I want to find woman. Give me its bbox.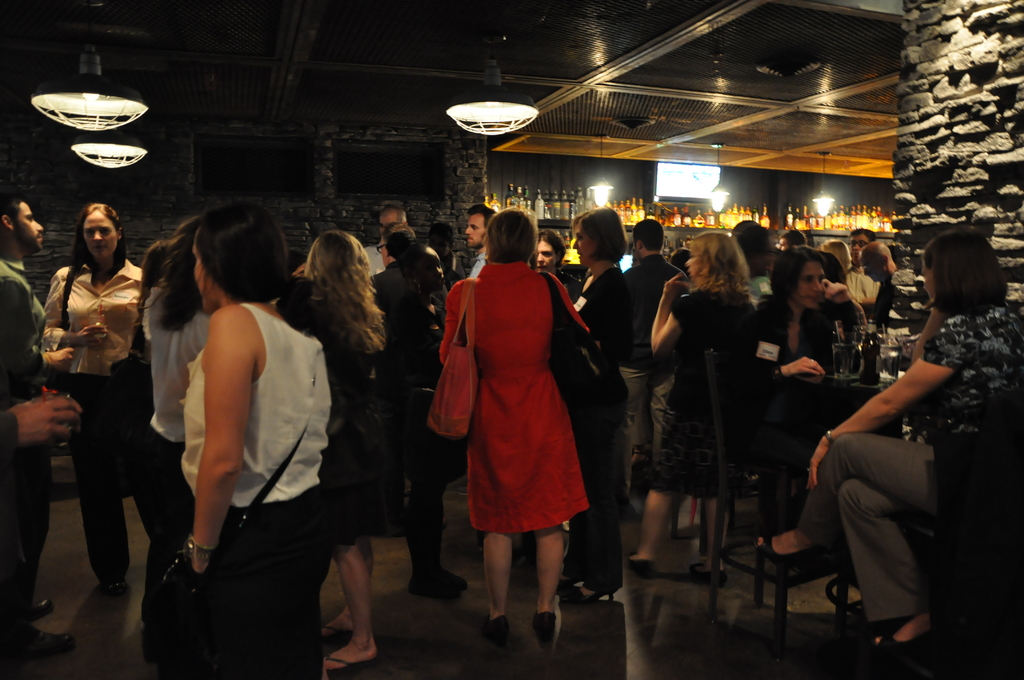
[756,225,1023,653].
